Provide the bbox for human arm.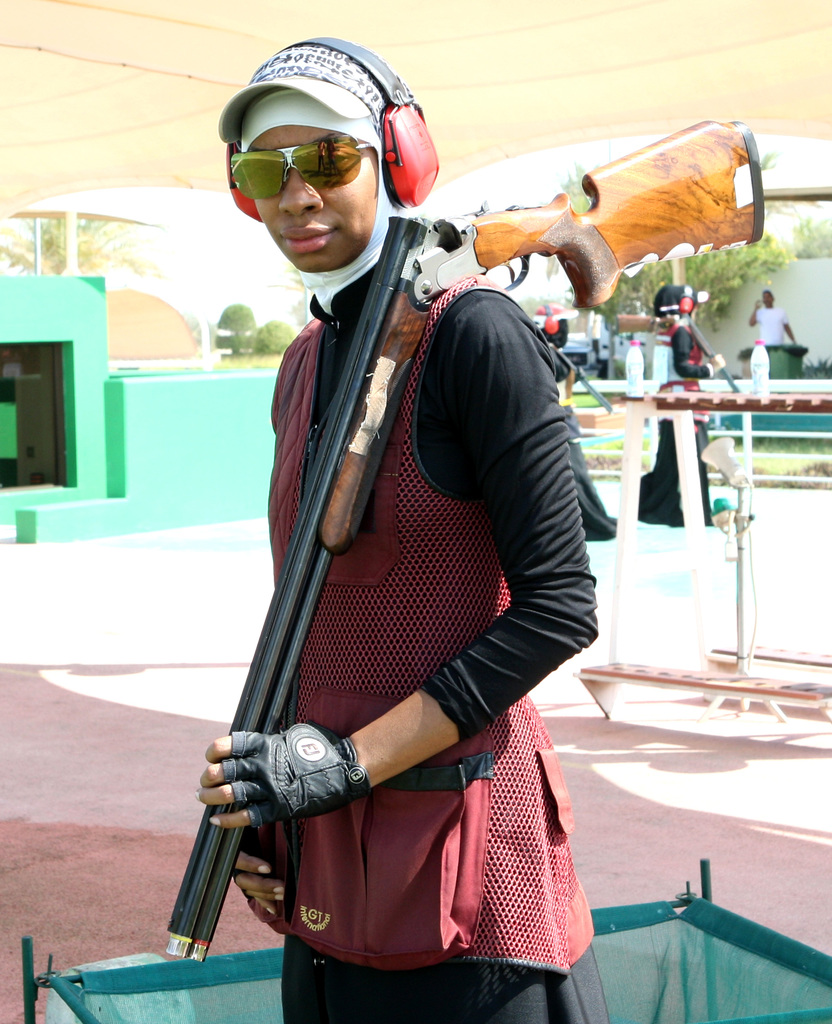
780:319:801:348.
